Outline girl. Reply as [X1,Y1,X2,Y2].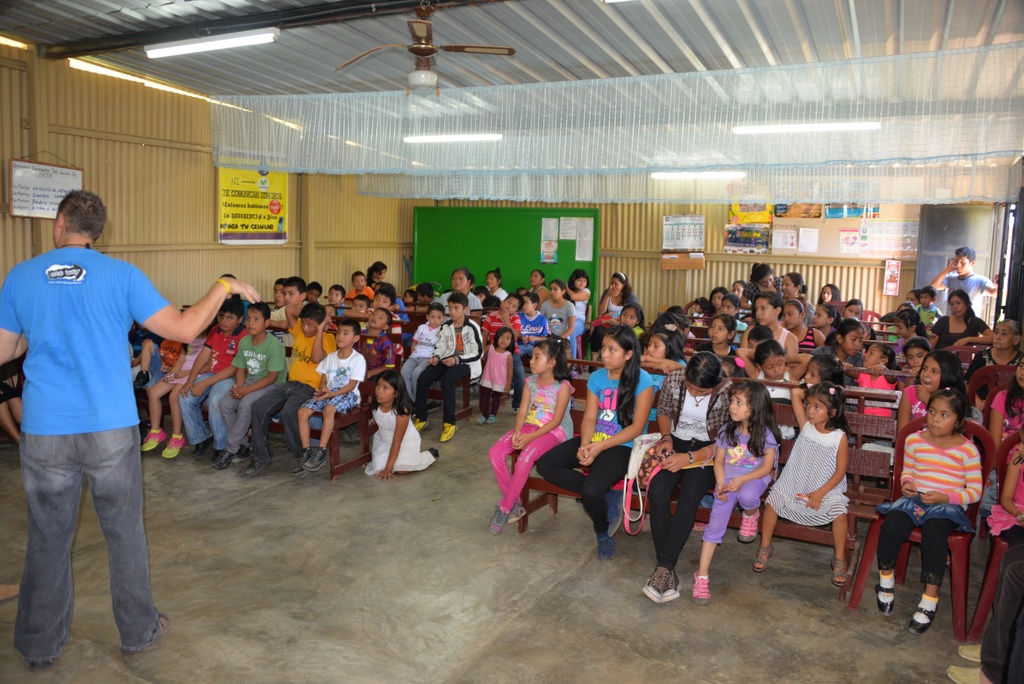
[744,338,815,459].
